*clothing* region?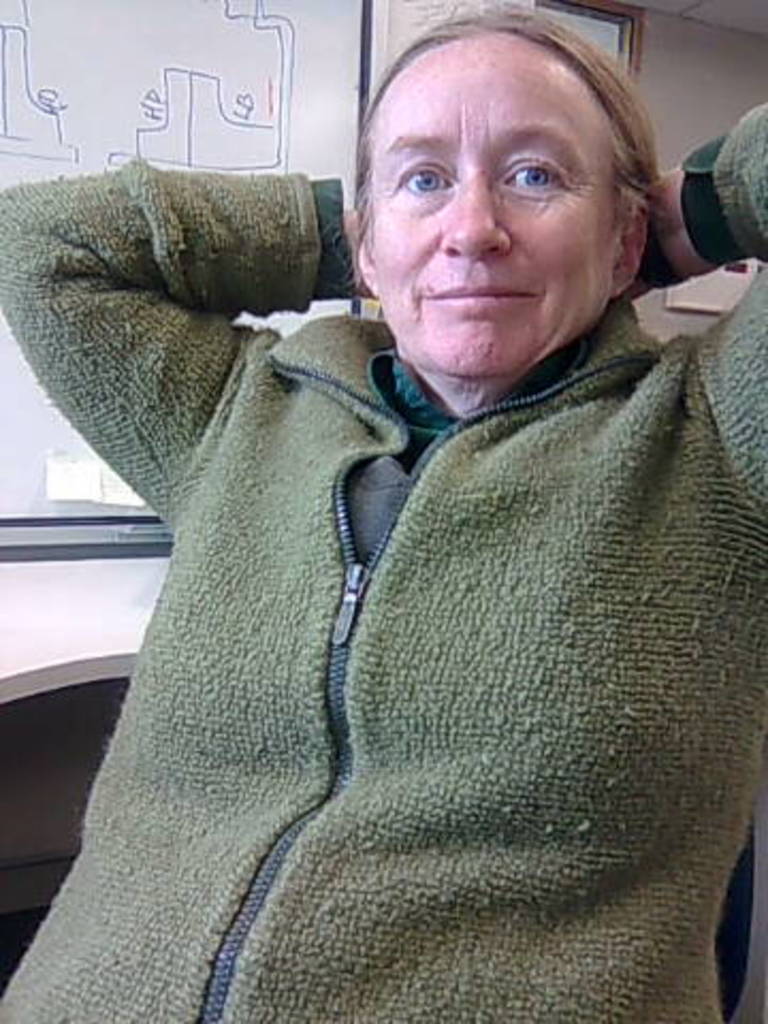
<box>0,105,766,1022</box>
